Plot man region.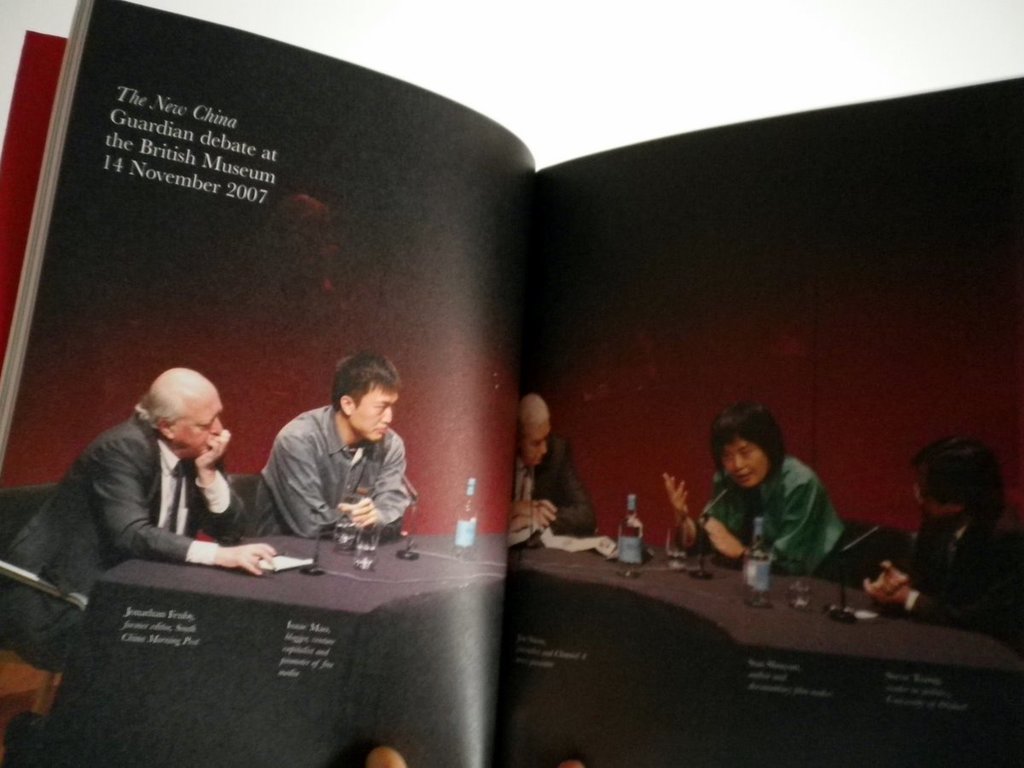
Plotted at region(505, 395, 596, 560).
